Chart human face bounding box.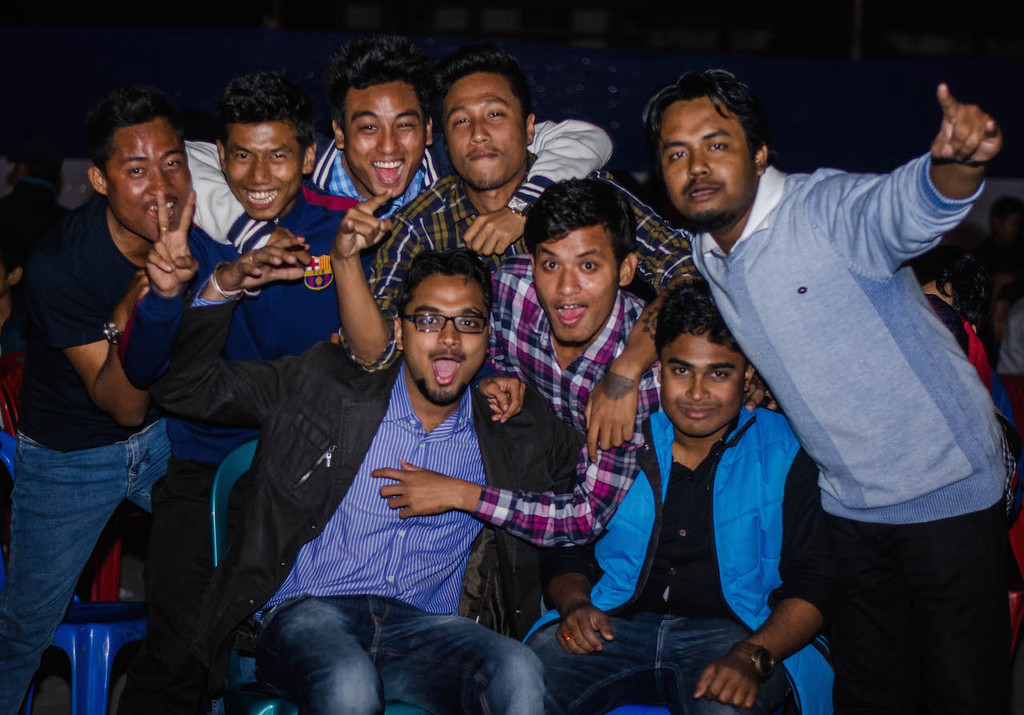
Charted: BBox(226, 123, 298, 220).
